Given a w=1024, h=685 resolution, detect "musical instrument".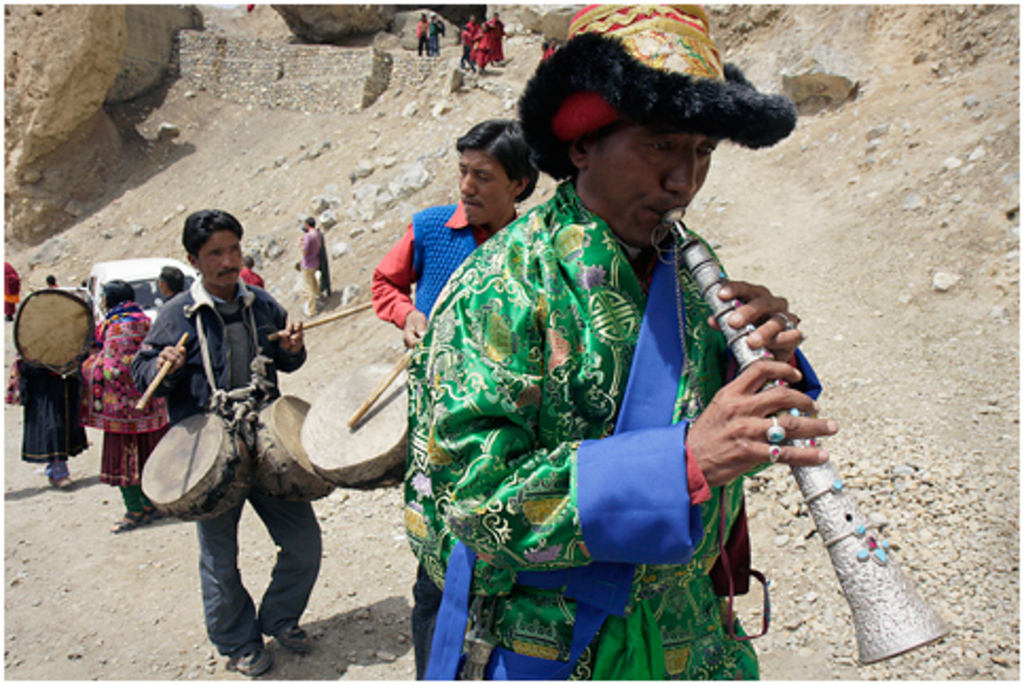
box(135, 412, 248, 518).
